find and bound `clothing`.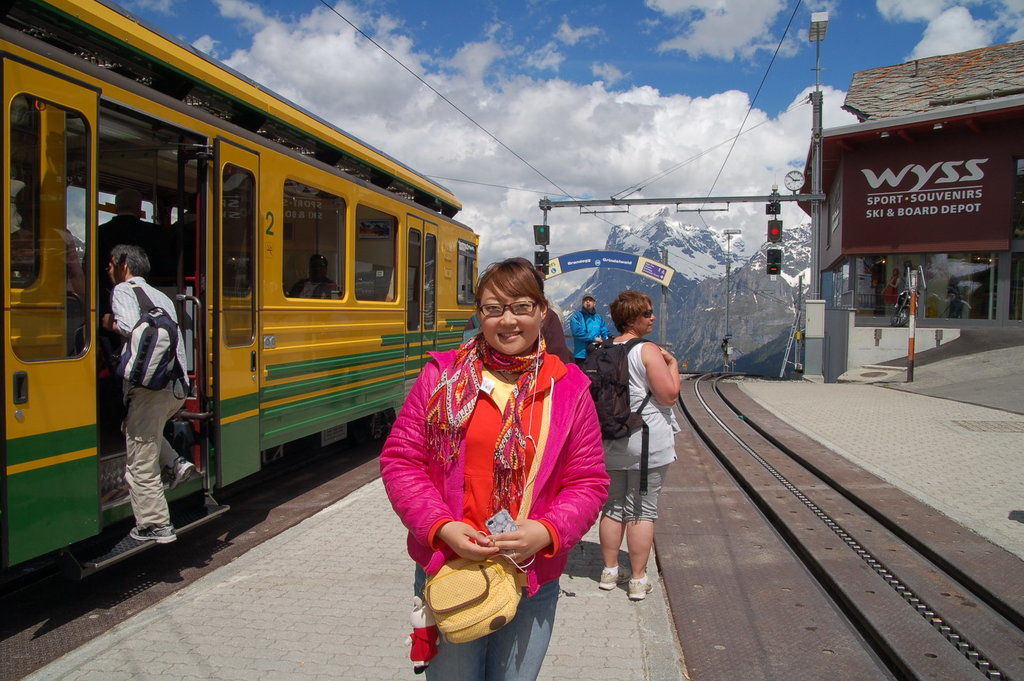
Bound: <box>568,312,609,361</box>.
